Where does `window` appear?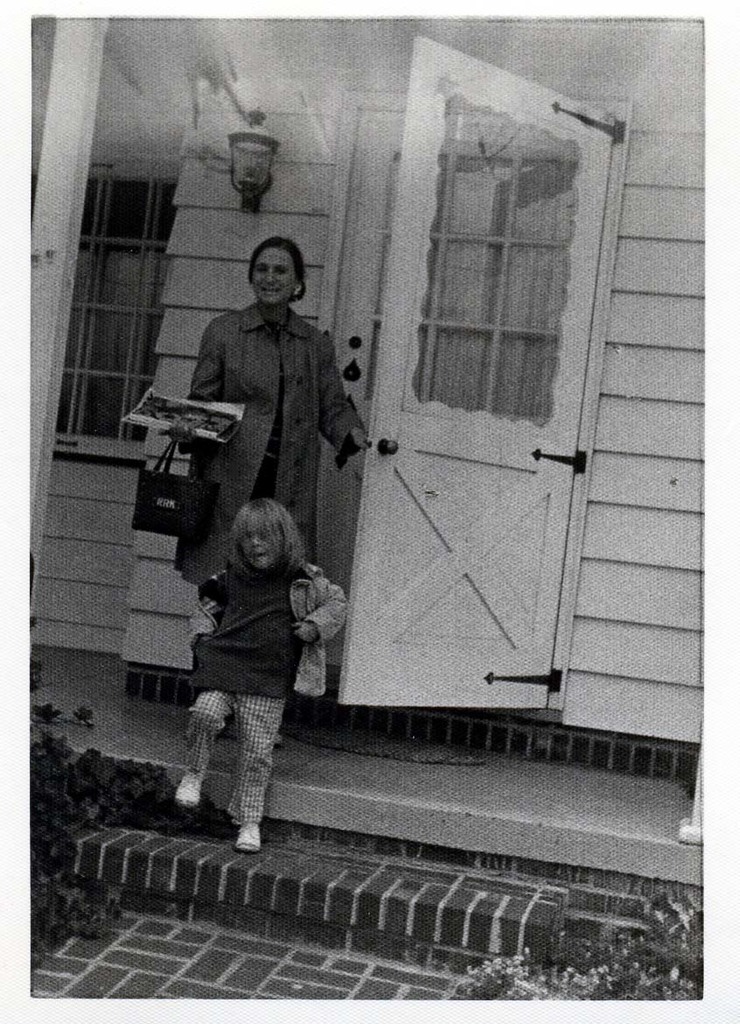
Appears at l=53, t=172, r=185, b=450.
